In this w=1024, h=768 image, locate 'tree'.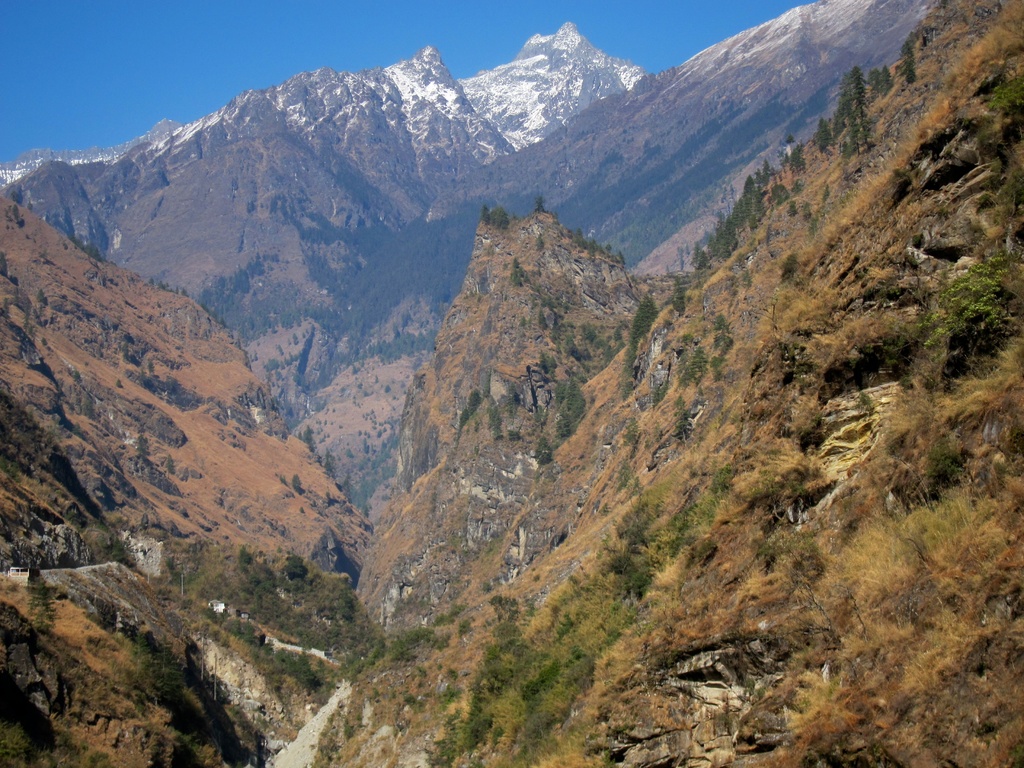
Bounding box: bbox(511, 257, 522, 284).
